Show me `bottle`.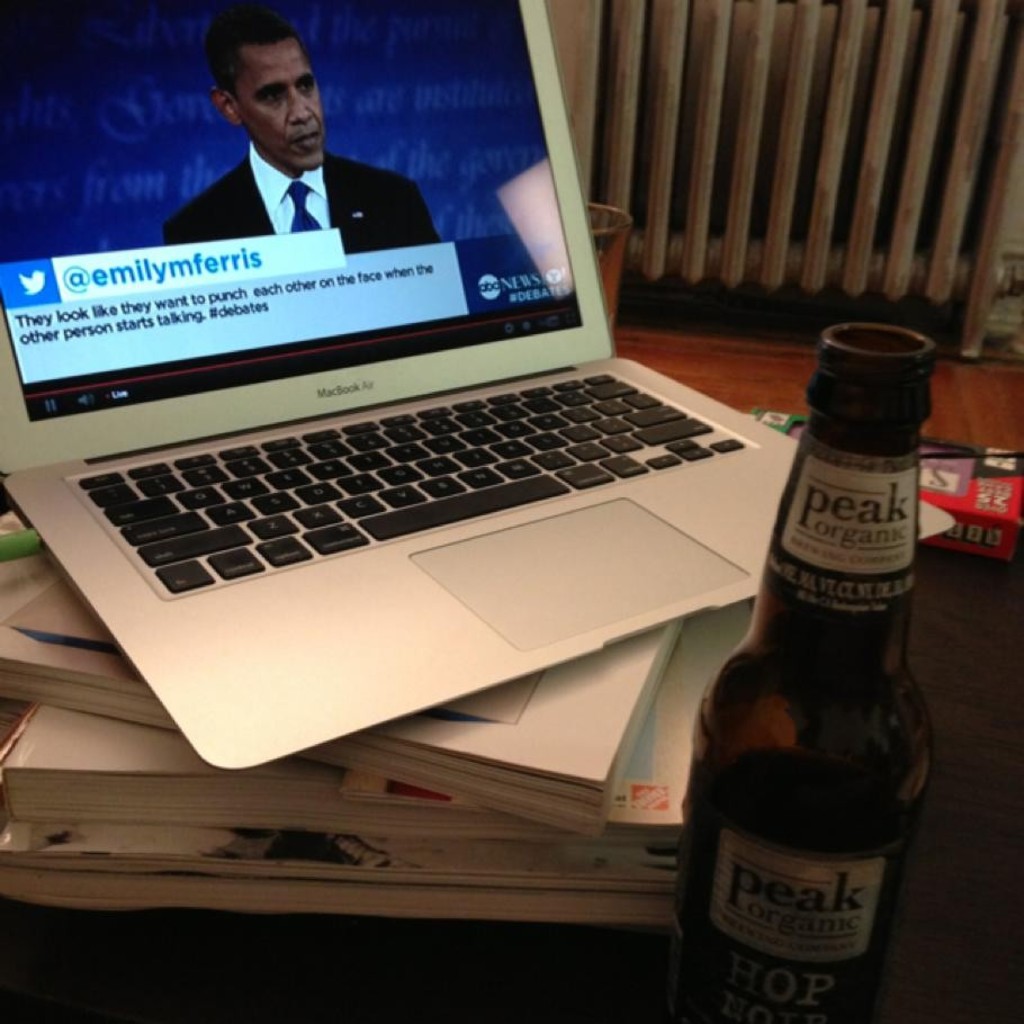
`bottle` is here: <bbox>673, 323, 935, 1023</bbox>.
